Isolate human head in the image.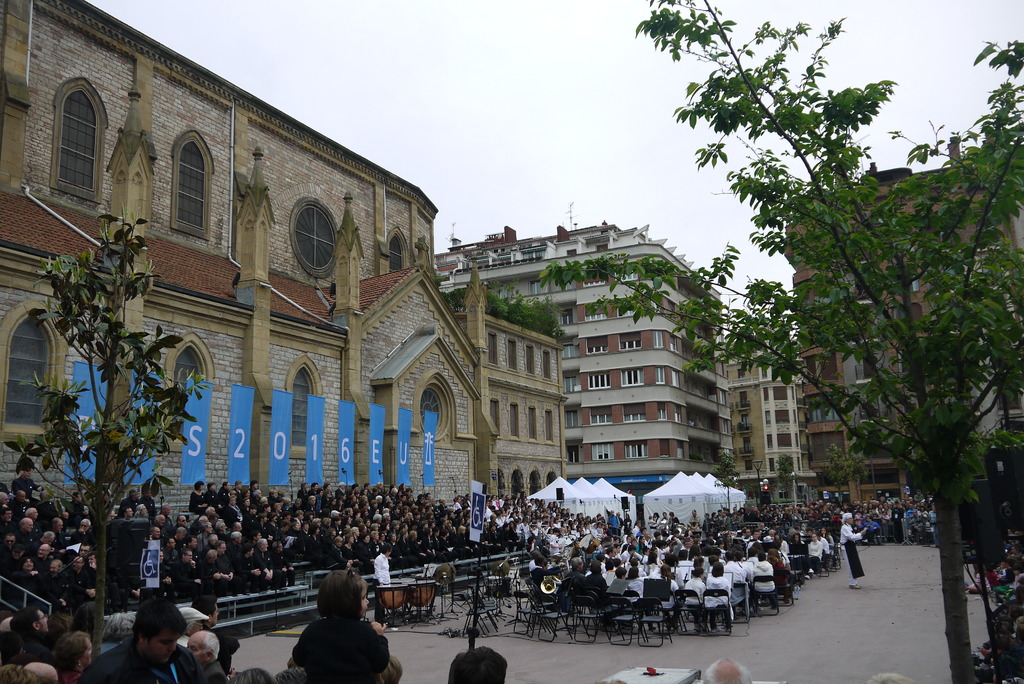
Isolated region: (179, 514, 188, 525).
